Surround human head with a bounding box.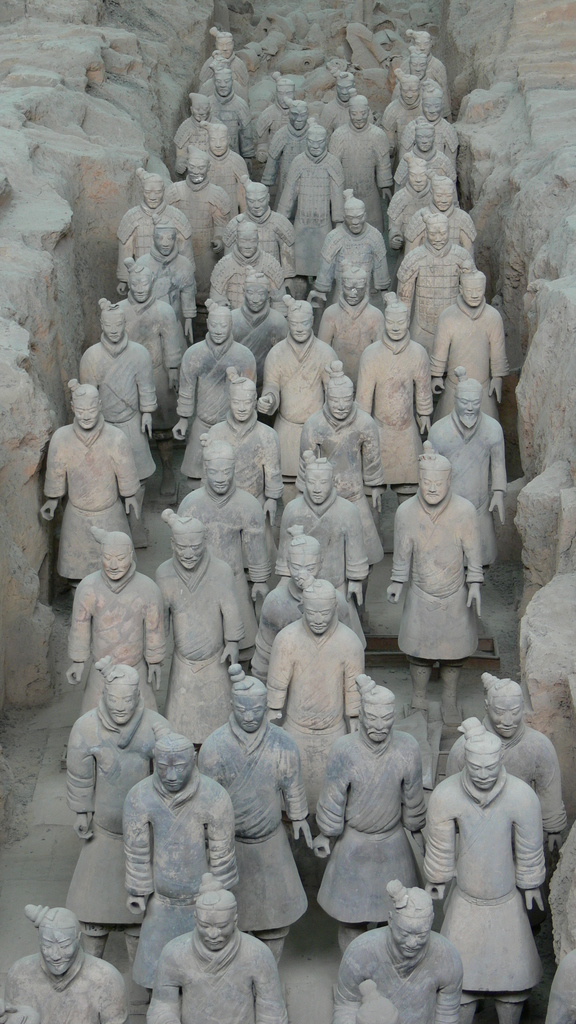
crop(98, 529, 135, 586).
